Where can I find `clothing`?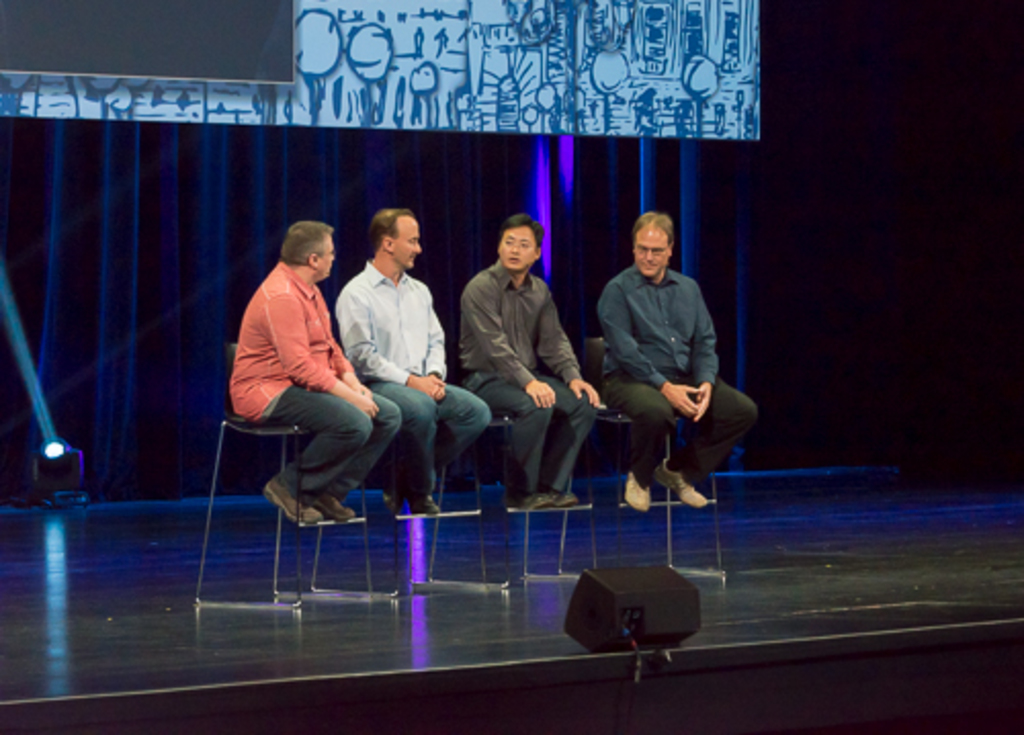
You can find it at Rect(332, 256, 485, 498).
